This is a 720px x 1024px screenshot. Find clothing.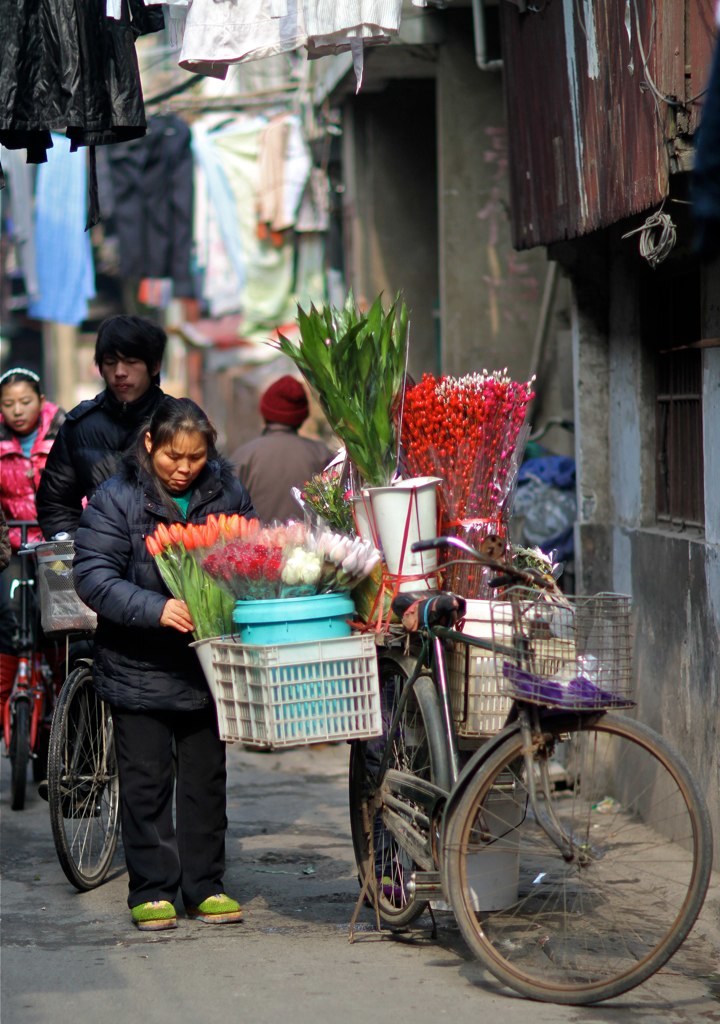
Bounding box: [left=72, top=447, right=253, bottom=904].
